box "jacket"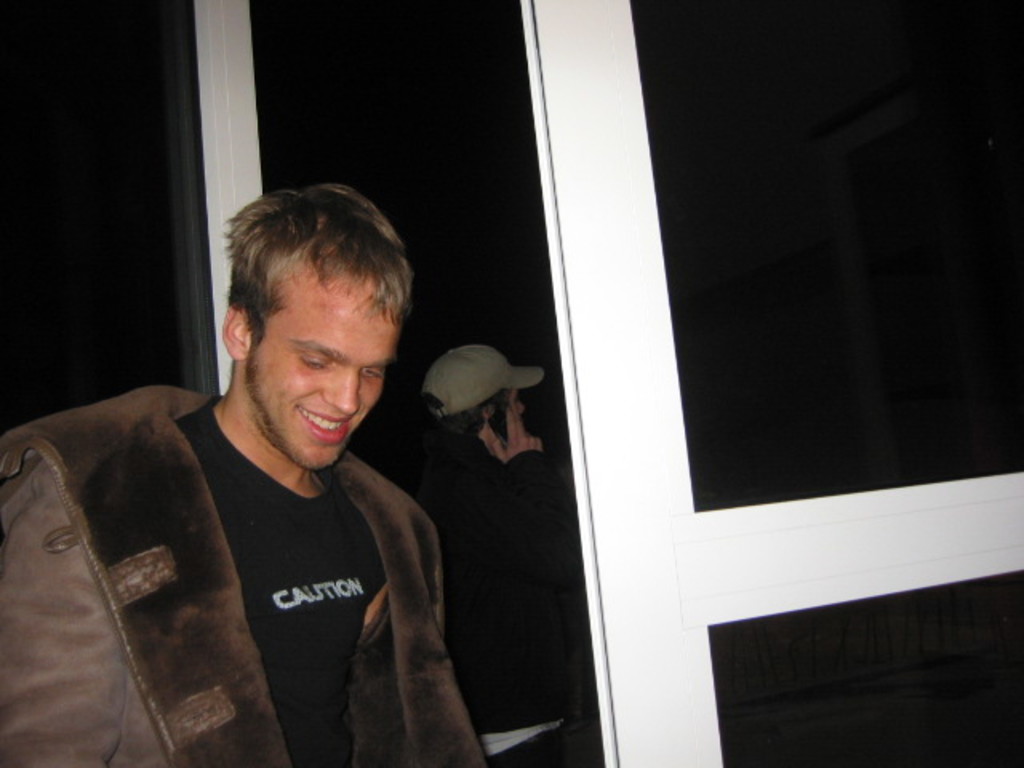
<box>0,387,485,766</box>
